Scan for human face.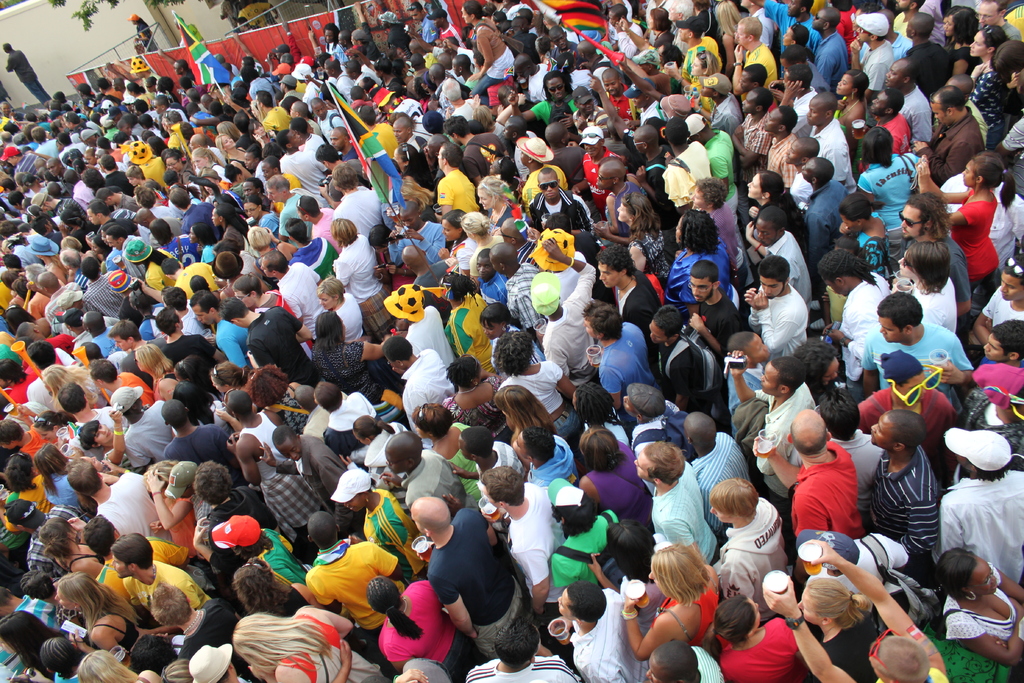
Scan result: <bbox>262, 163, 275, 177</bbox>.
